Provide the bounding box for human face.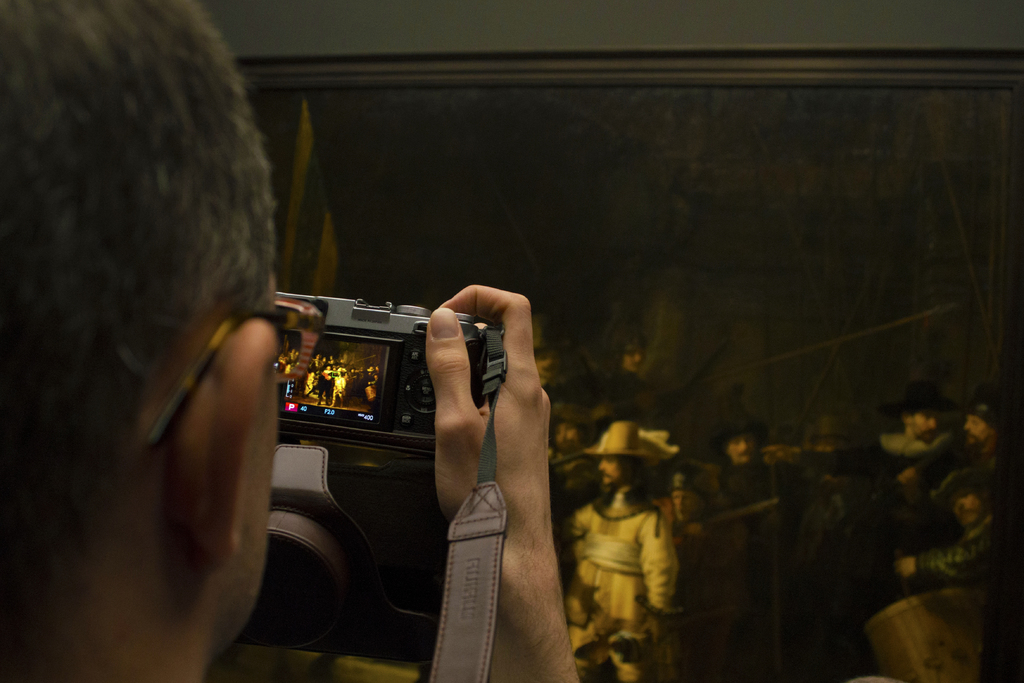
<box>965,416,988,441</box>.
